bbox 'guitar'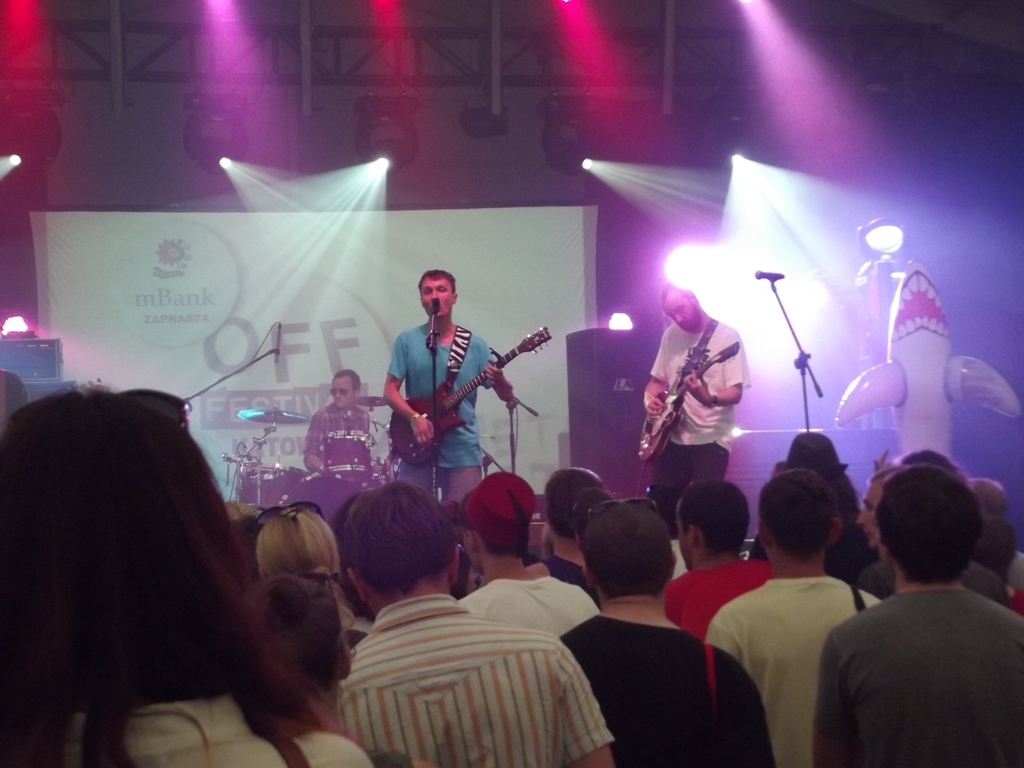
{"left": 639, "top": 339, "right": 748, "bottom": 470}
